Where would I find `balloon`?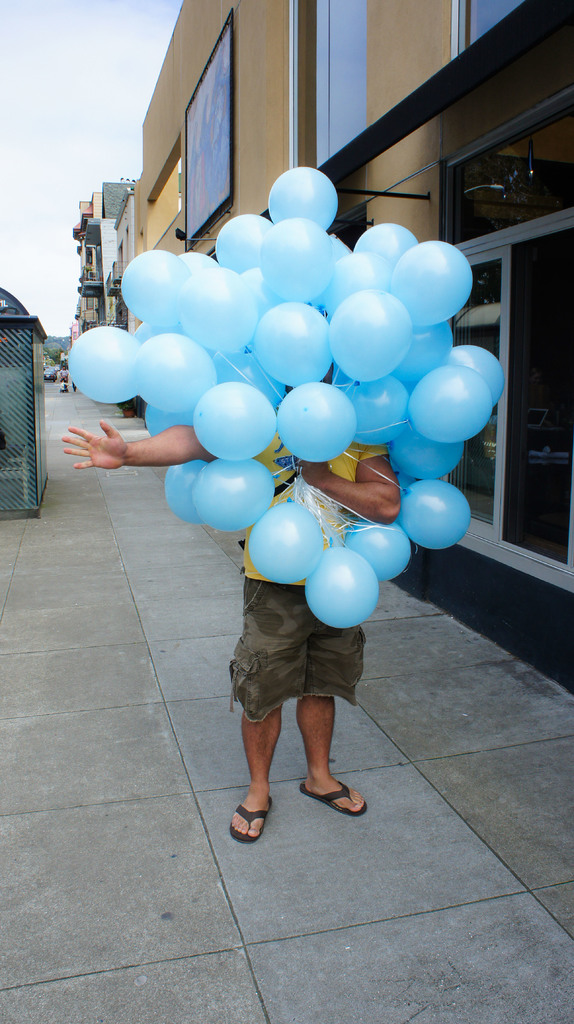
At (193,458,275,529).
